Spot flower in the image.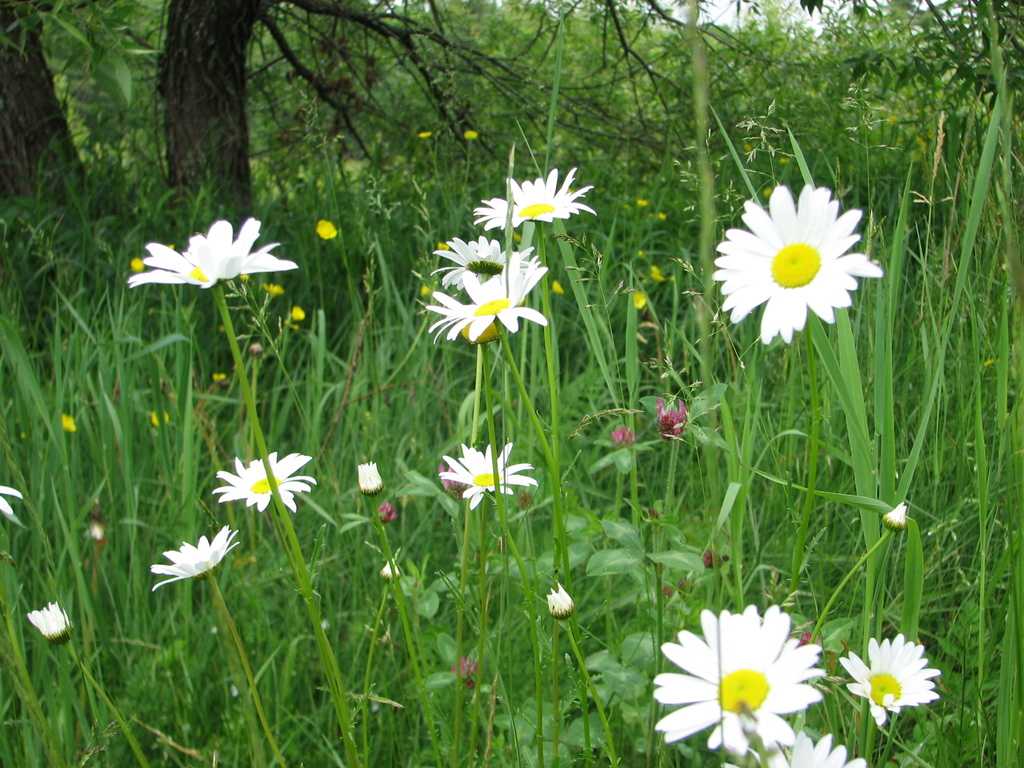
flower found at bbox=(544, 580, 574, 620).
